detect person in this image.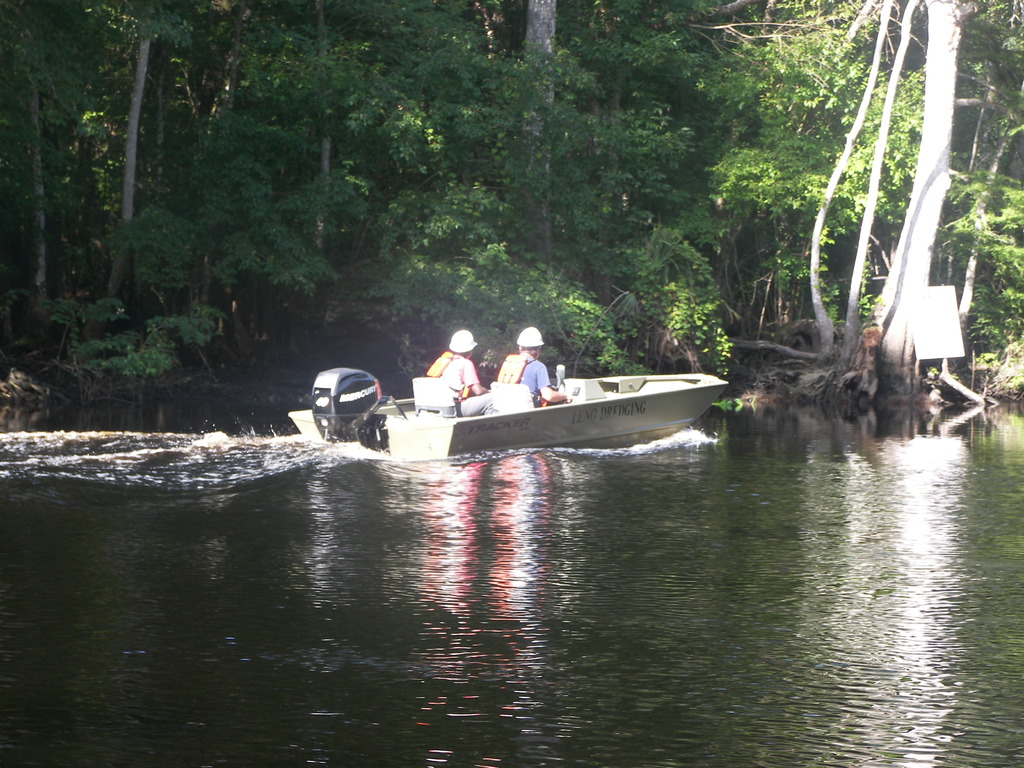
Detection: <box>493,324,570,408</box>.
